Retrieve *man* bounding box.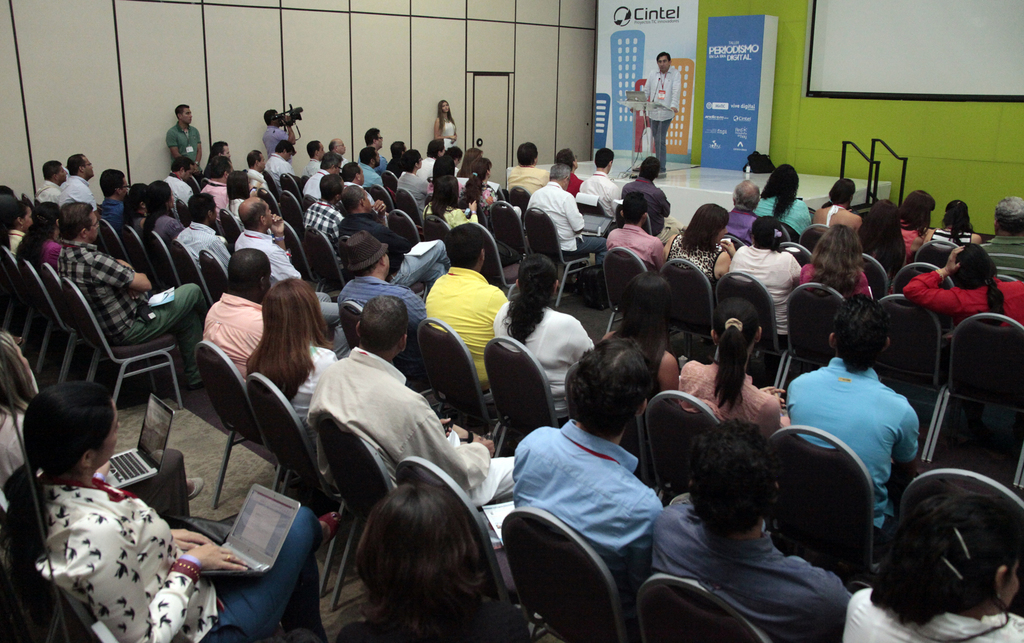
Bounding box: <box>783,293,918,535</box>.
